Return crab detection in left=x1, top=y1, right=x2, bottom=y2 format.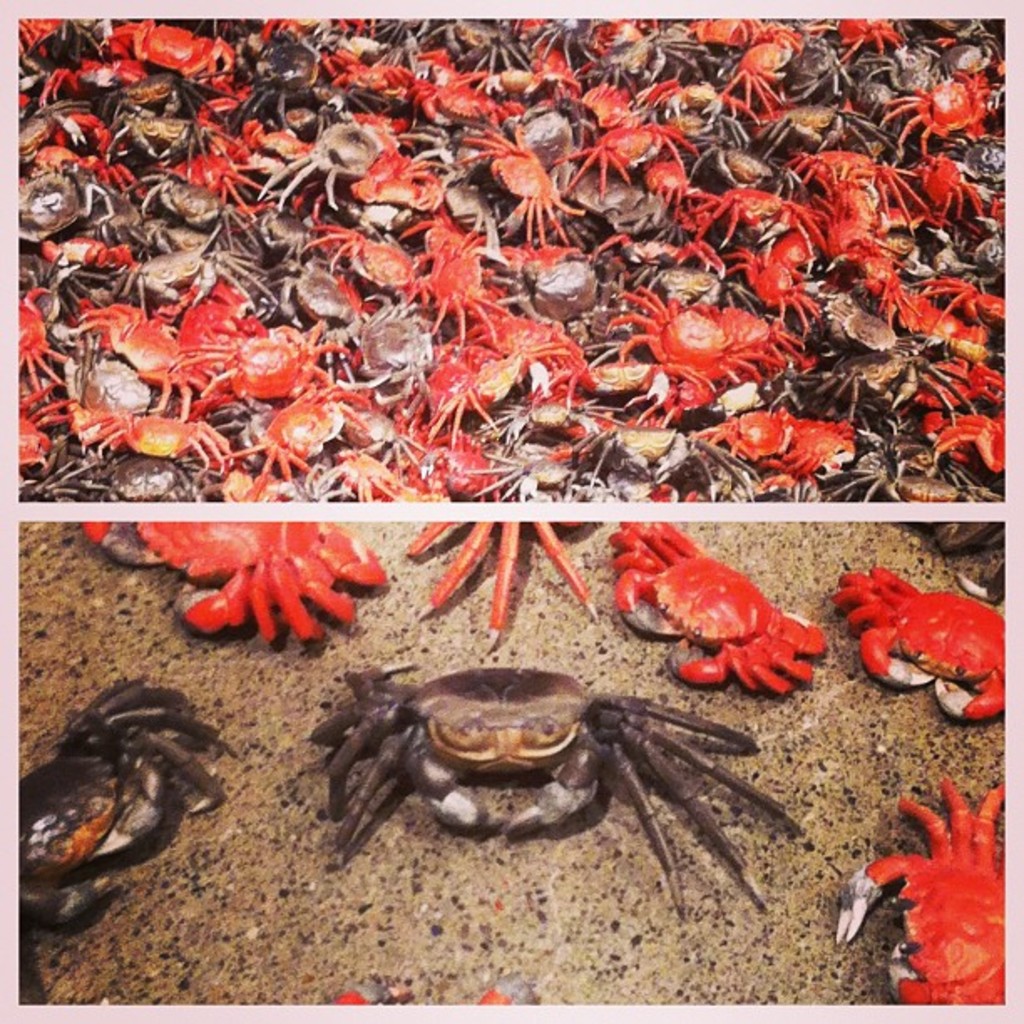
left=609, top=500, right=838, bottom=691.
